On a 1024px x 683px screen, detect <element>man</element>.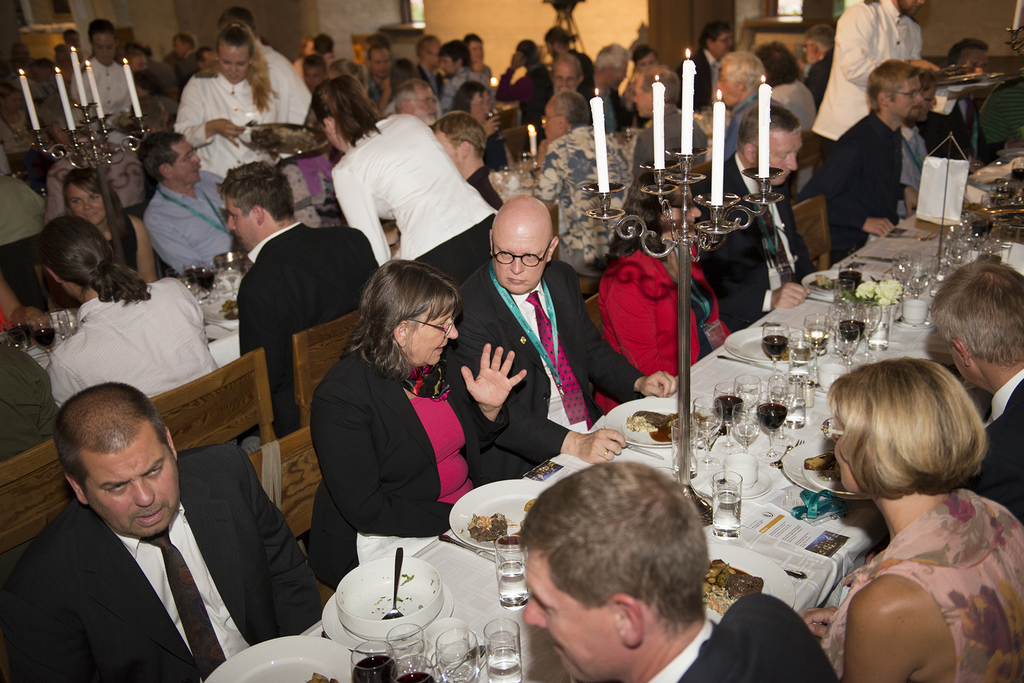
{"left": 717, "top": 51, "right": 794, "bottom": 163}.
